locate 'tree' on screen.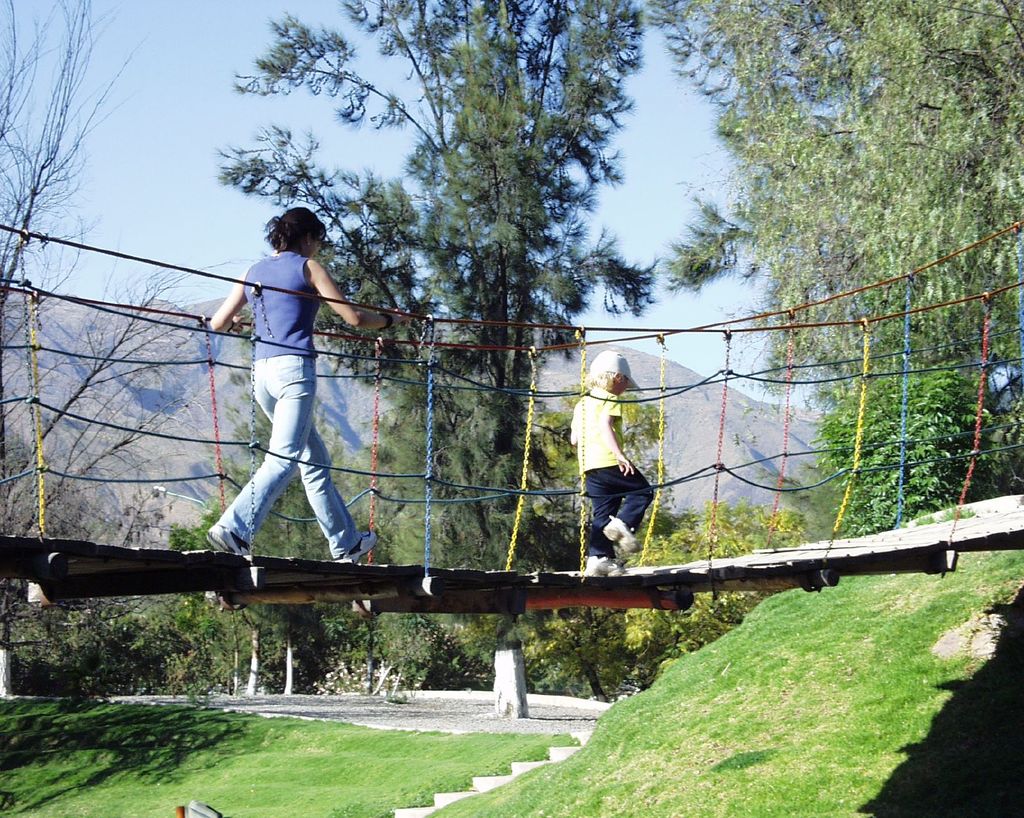
On screen at x1=105, y1=513, x2=365, y2=702.
